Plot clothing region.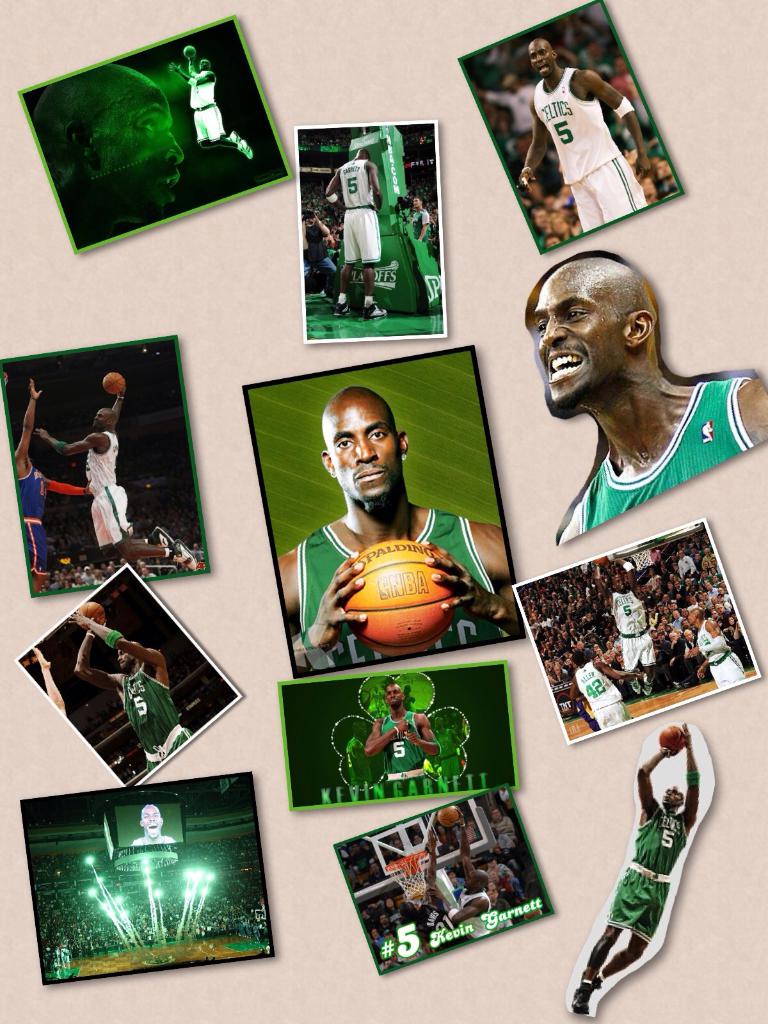
Plotted at locate(303, 502, 501, 672).
